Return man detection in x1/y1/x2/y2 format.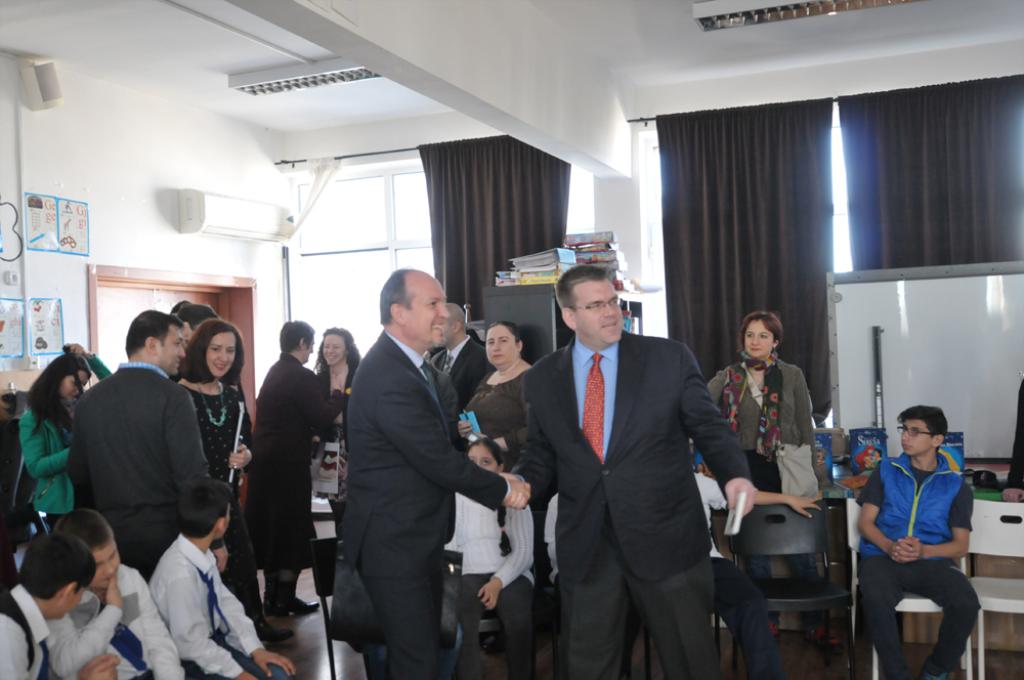
513/262/760/679.
